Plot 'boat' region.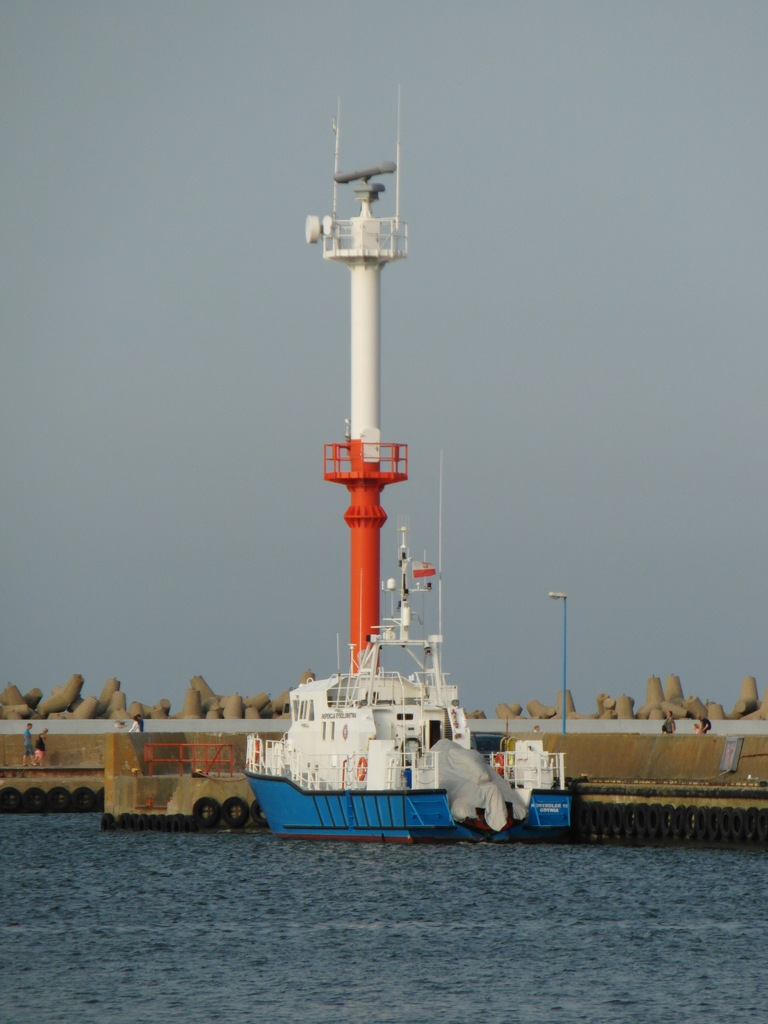
Plotted at <box>207,142,613,849</box>.
